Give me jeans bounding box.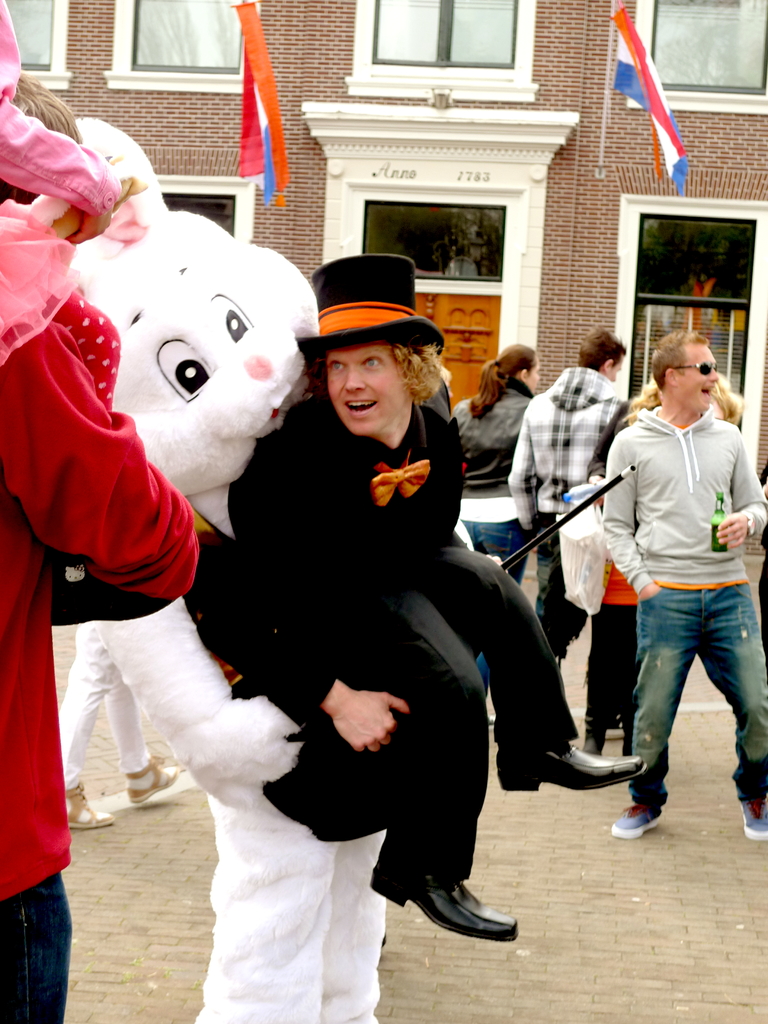
l=625, t=570, r=767, b=811.
